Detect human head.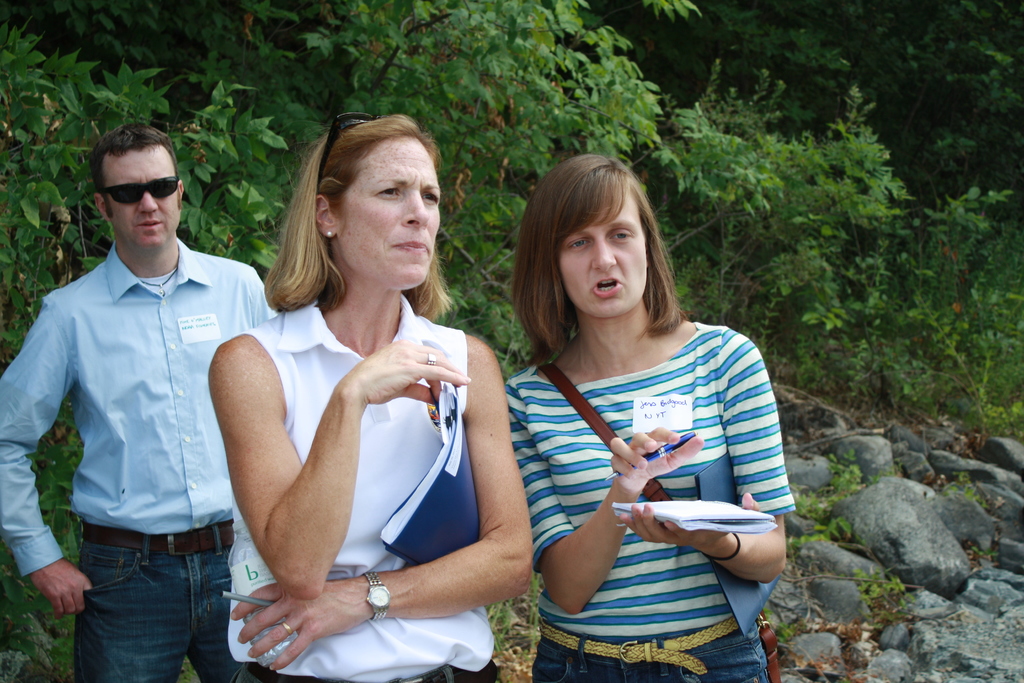
Detected at select_region(293, 120, 442, 293).
